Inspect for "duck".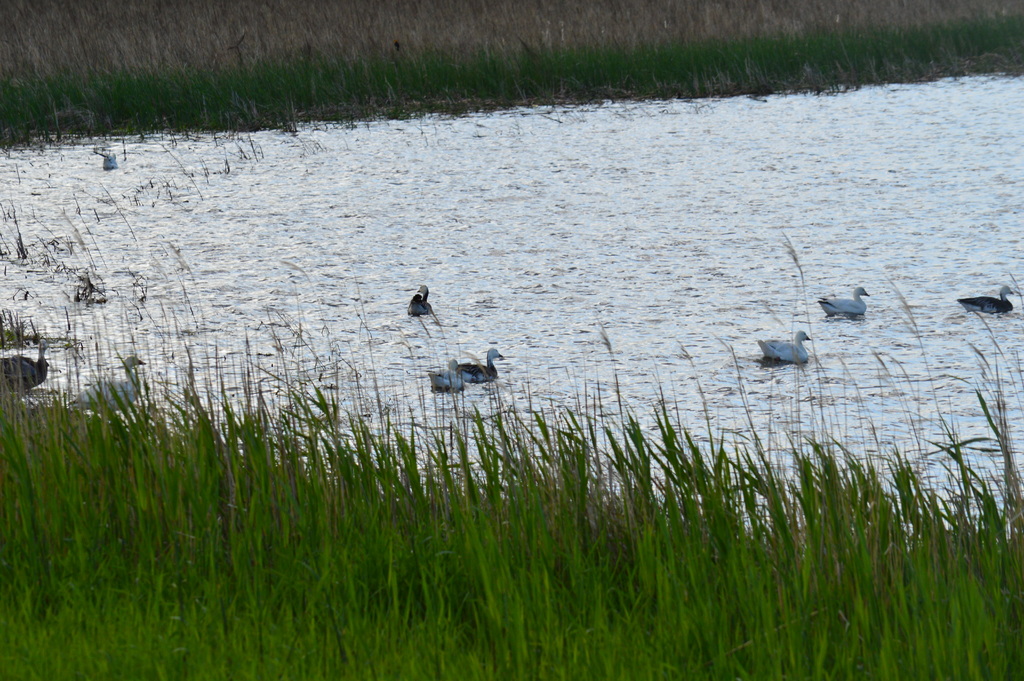
Inspection: pyautogui.locateOnScreen(436, 365, 478, 395).
